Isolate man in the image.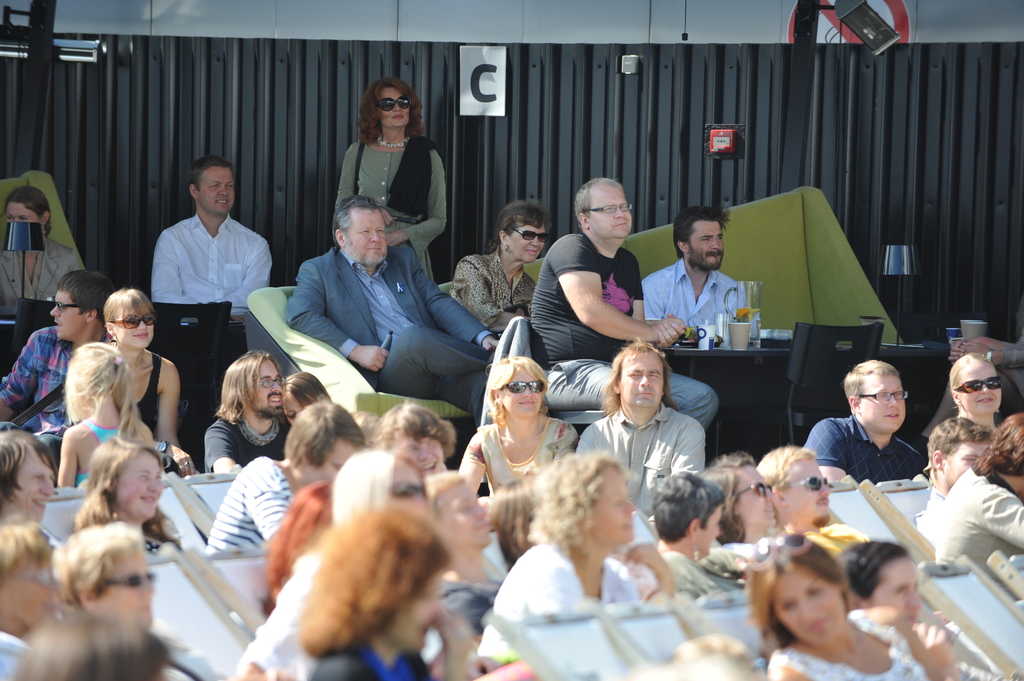
Isolated region: x1=202 y1=350 x2=294 y2=478.
